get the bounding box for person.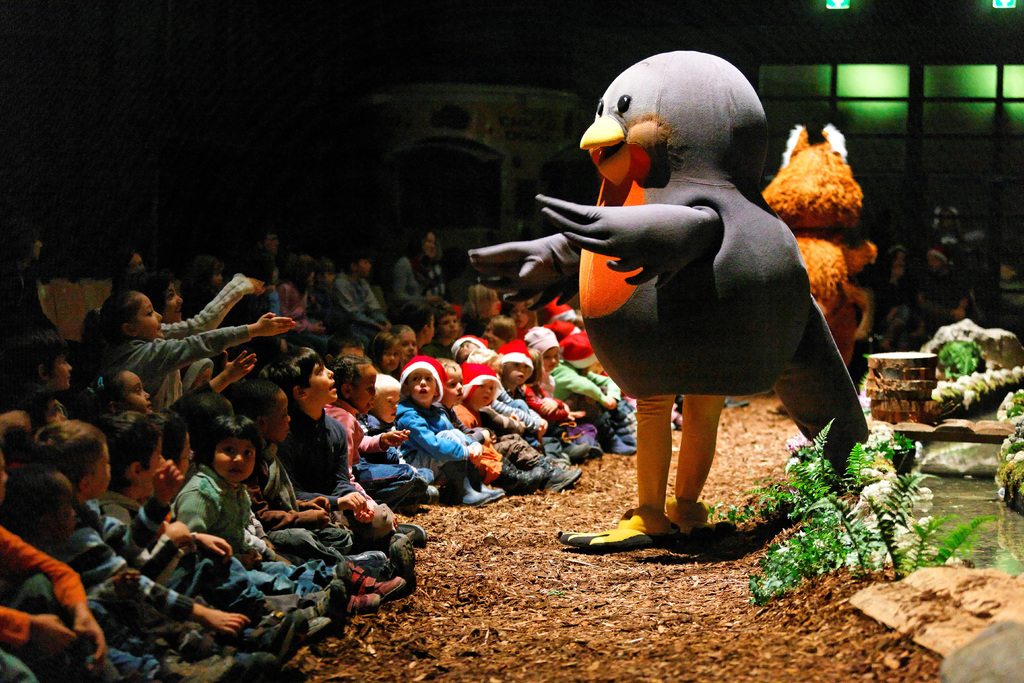
333 243 388 346.
